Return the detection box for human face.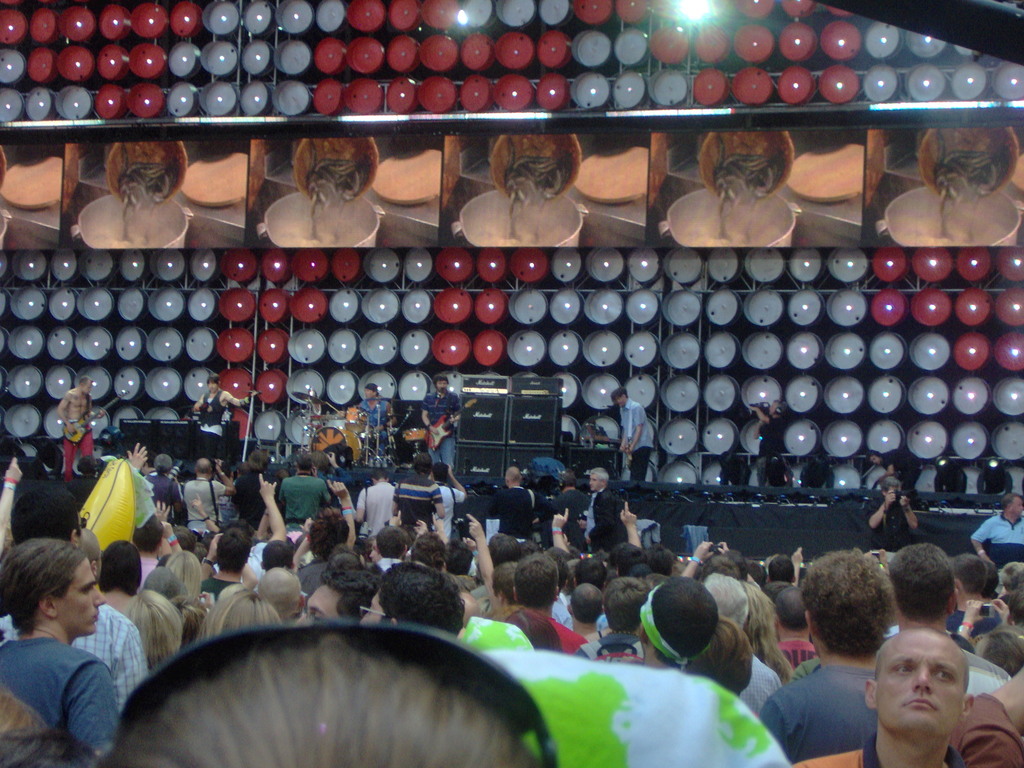
pyautogui.locateOnScreen(878, 630, 966, 735).
